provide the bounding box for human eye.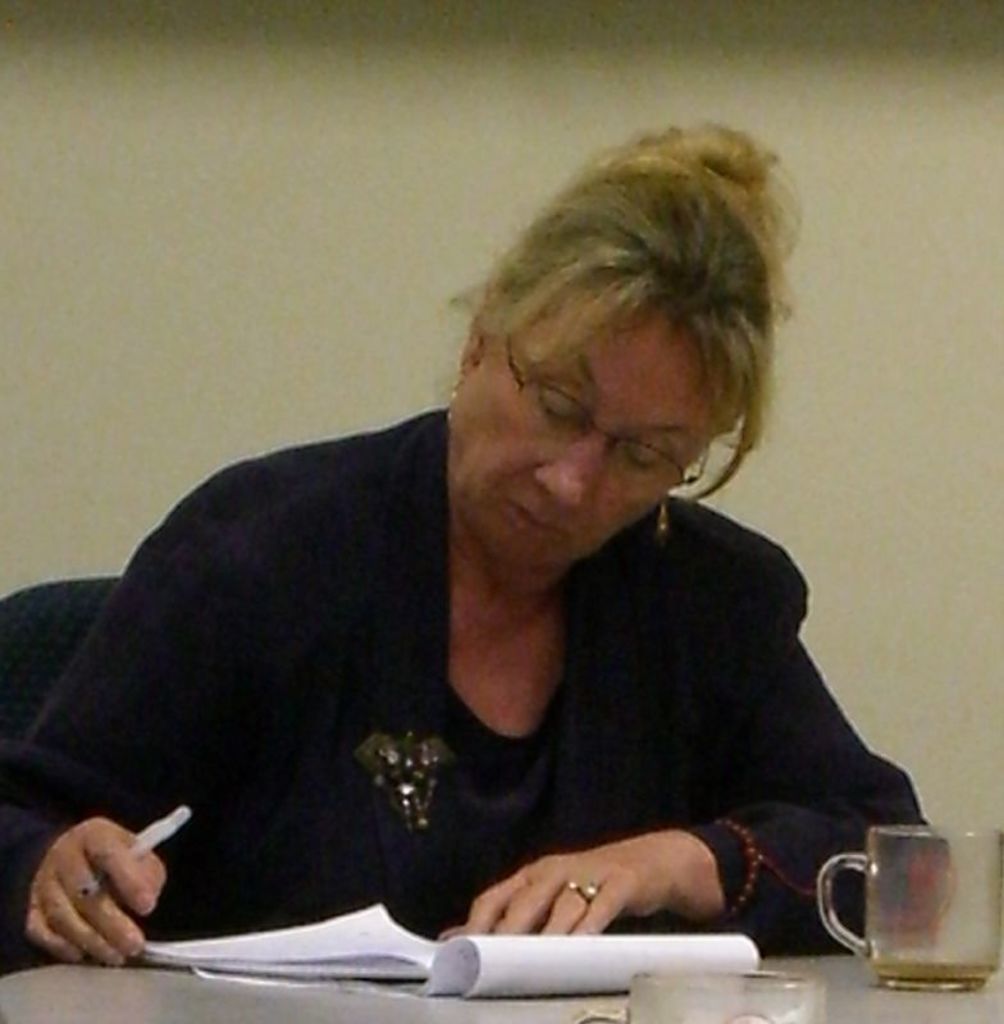
<box>621,436,670,474</box>.
